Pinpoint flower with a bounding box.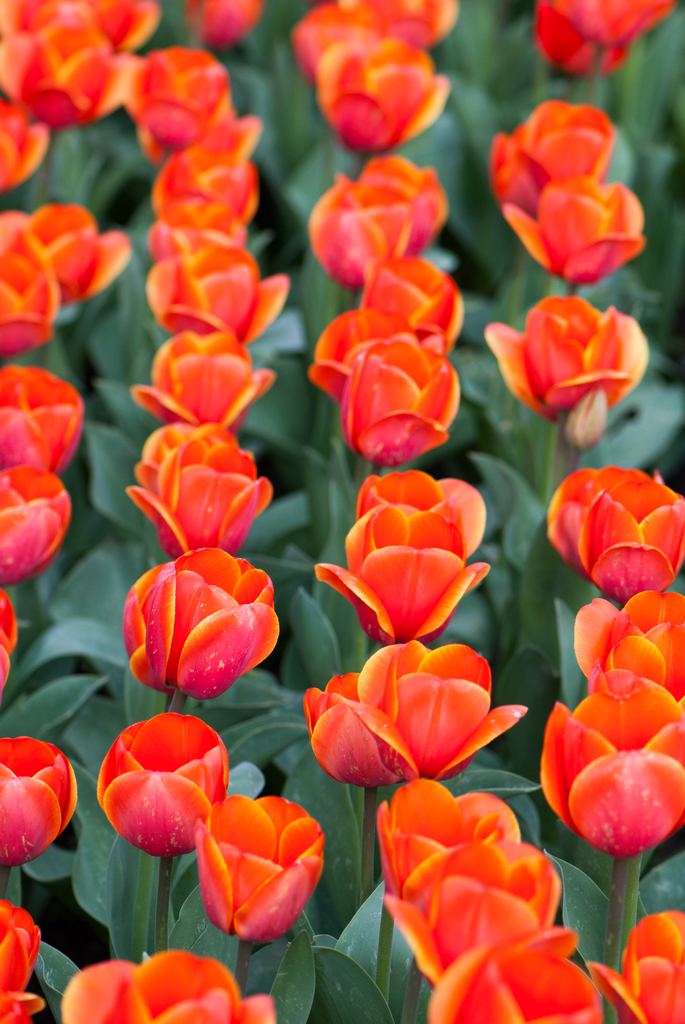
rect(0, 90, 53, 196).
